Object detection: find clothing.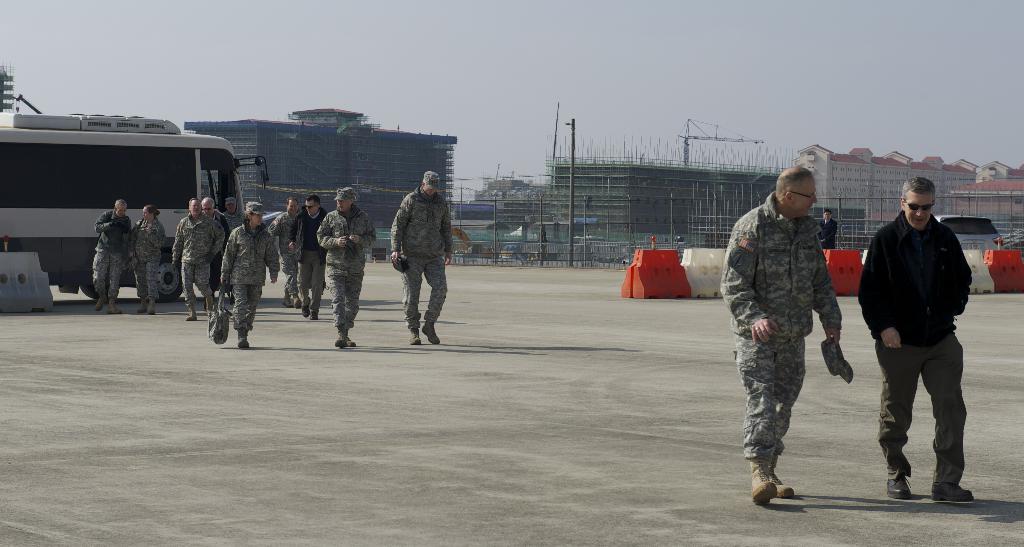
crop(131, 213, 165, 300).
